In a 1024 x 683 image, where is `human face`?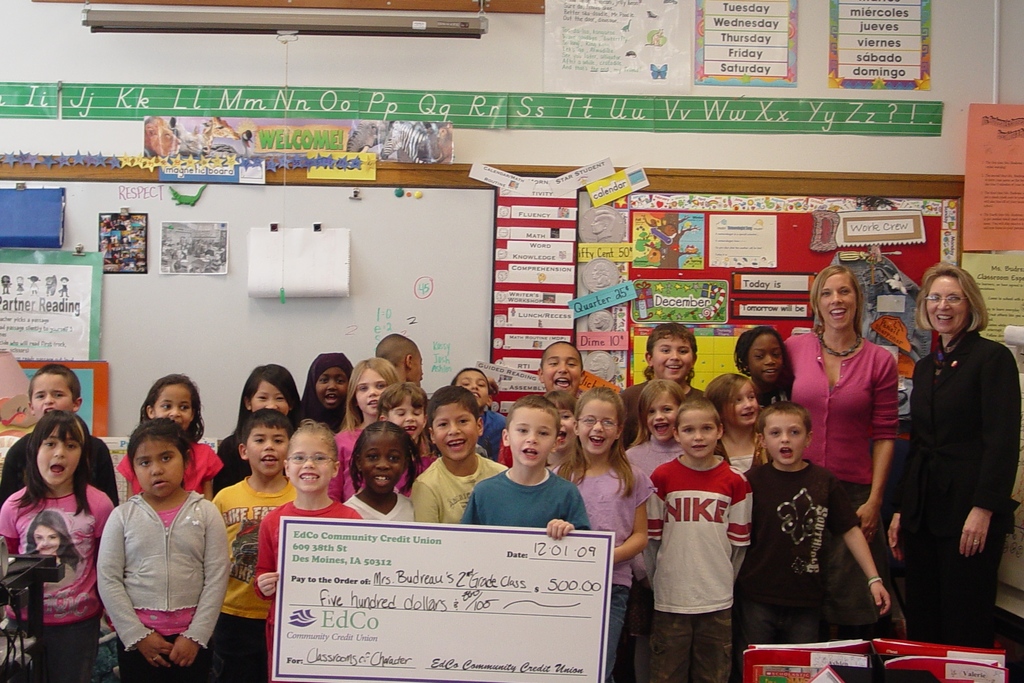
745 336 780 381.
